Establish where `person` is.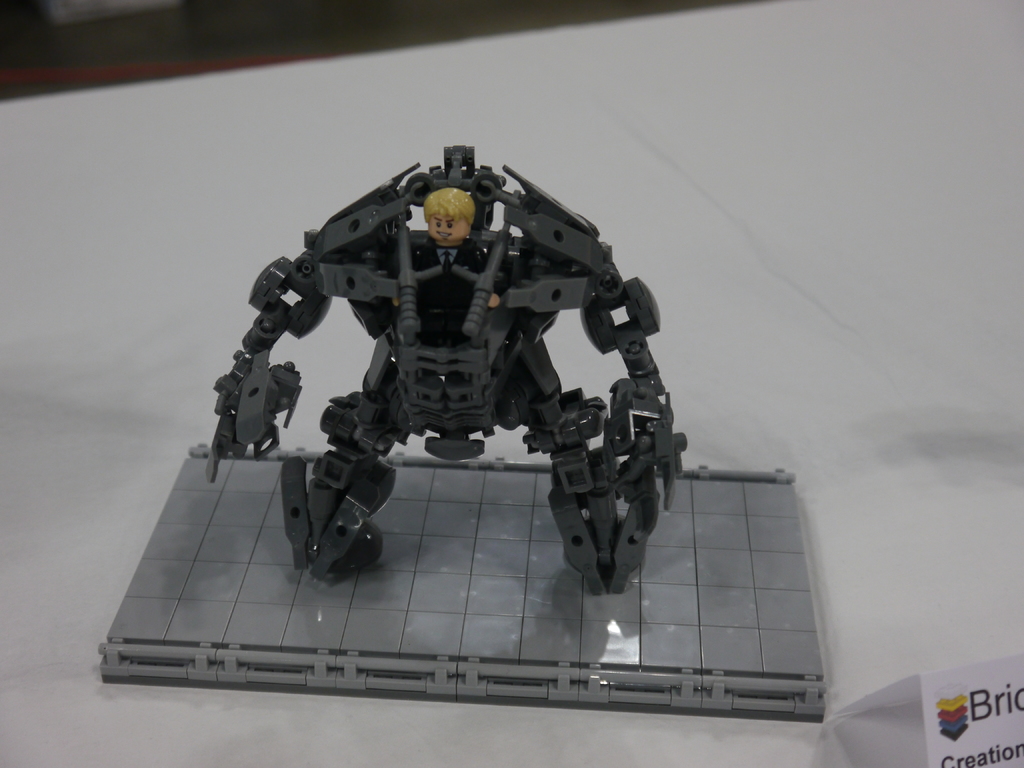
Established at bbox=(387, 188, 506, 312).
